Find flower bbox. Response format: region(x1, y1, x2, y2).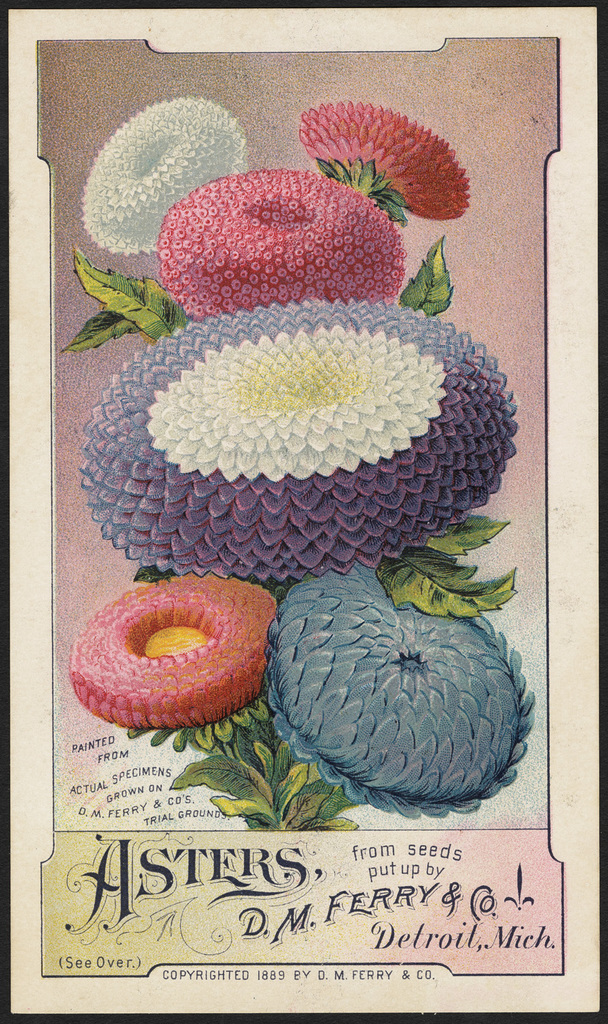
region(74, 299, 524, 578).
